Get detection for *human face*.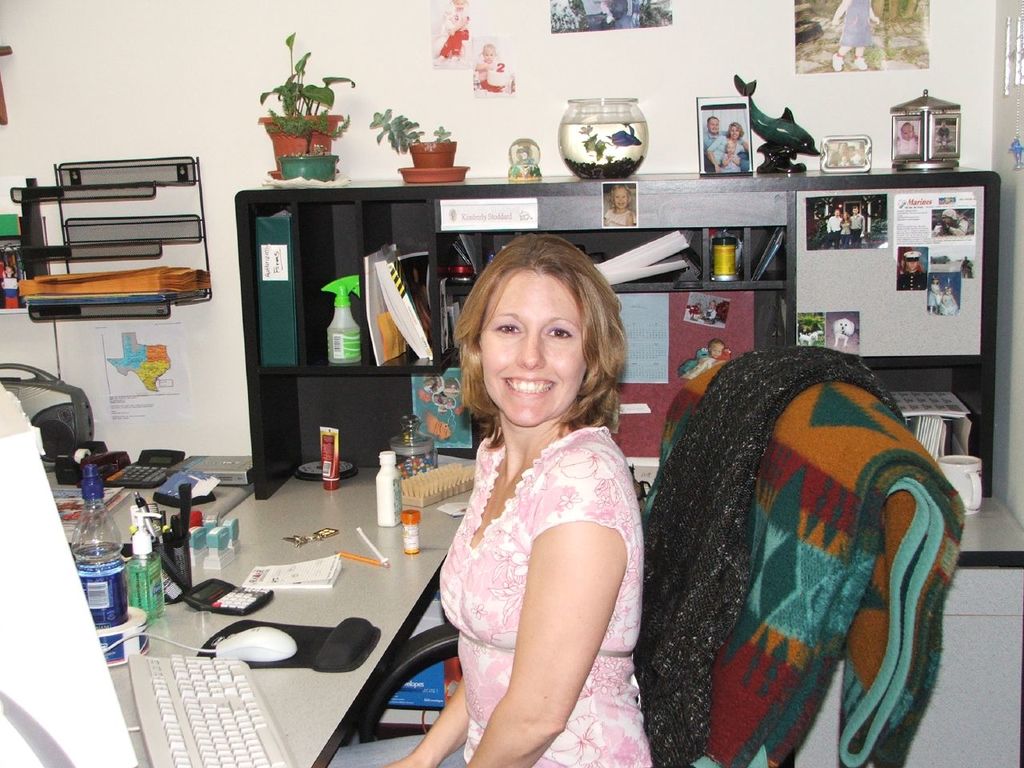
Detection: x1=731, y1=127, x2=739, y2=138.
